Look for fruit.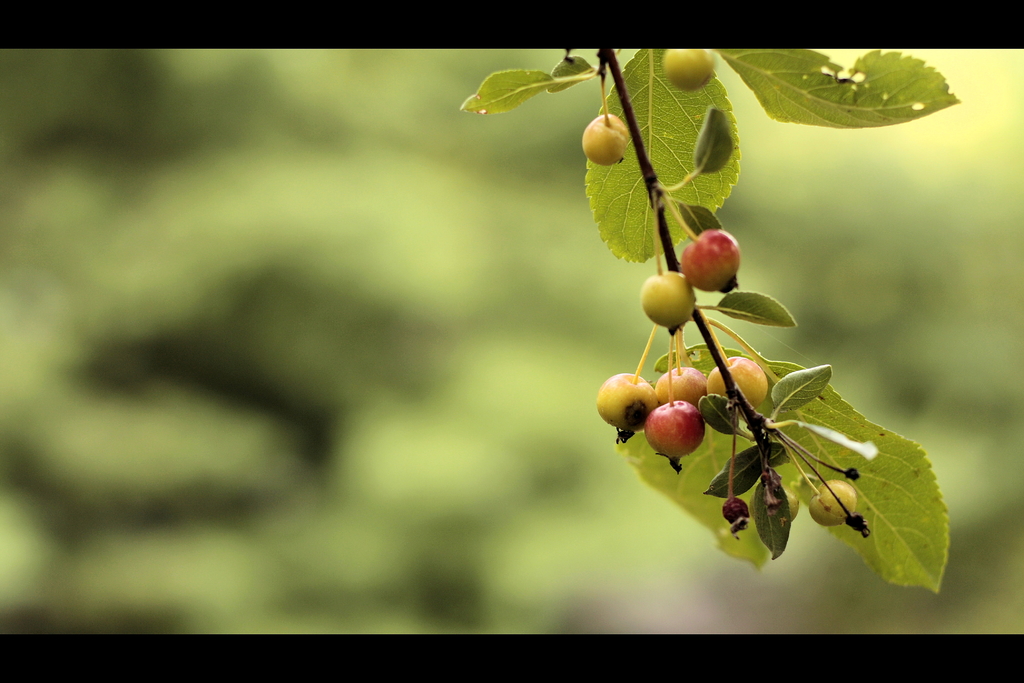
Found: bbox=[576, 110, 630, 170].
